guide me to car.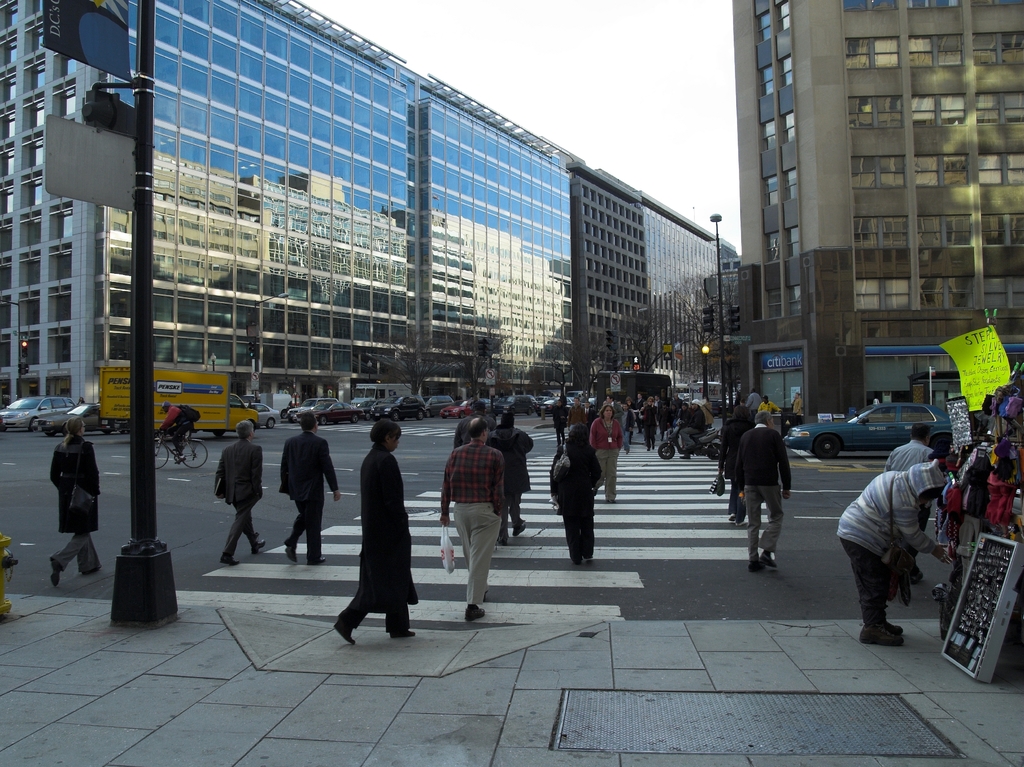
Guidance: crop(534, 399, 563, 415).
